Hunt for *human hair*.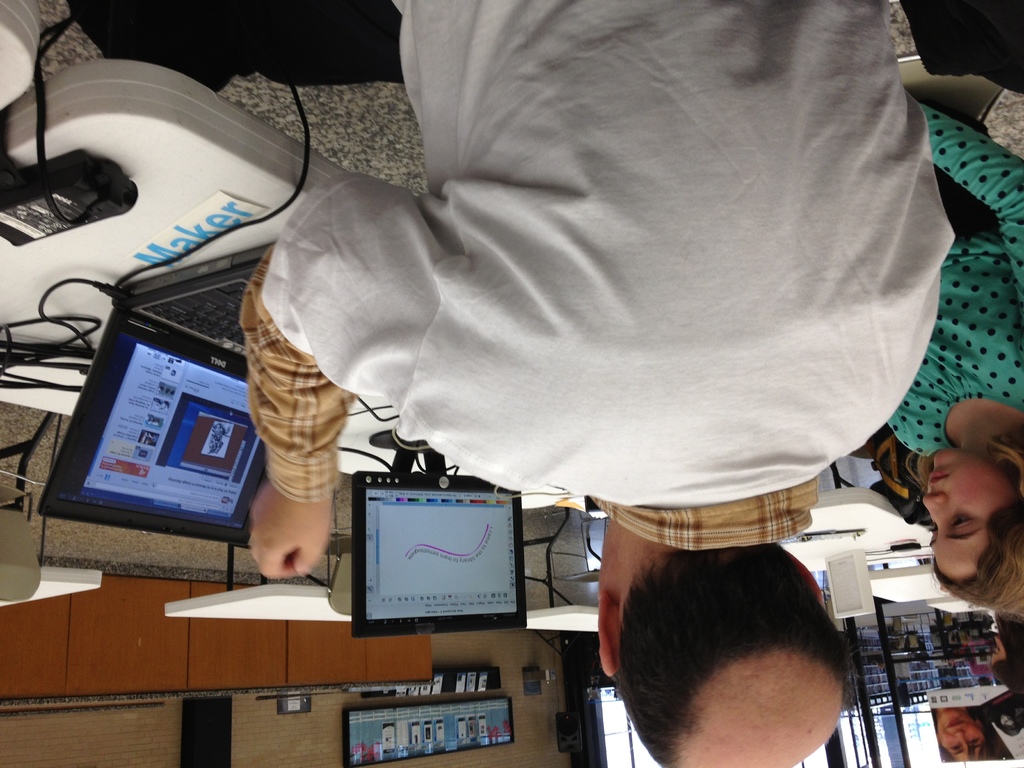
Hunted down at BBox(911, 420, 1022, 599).
